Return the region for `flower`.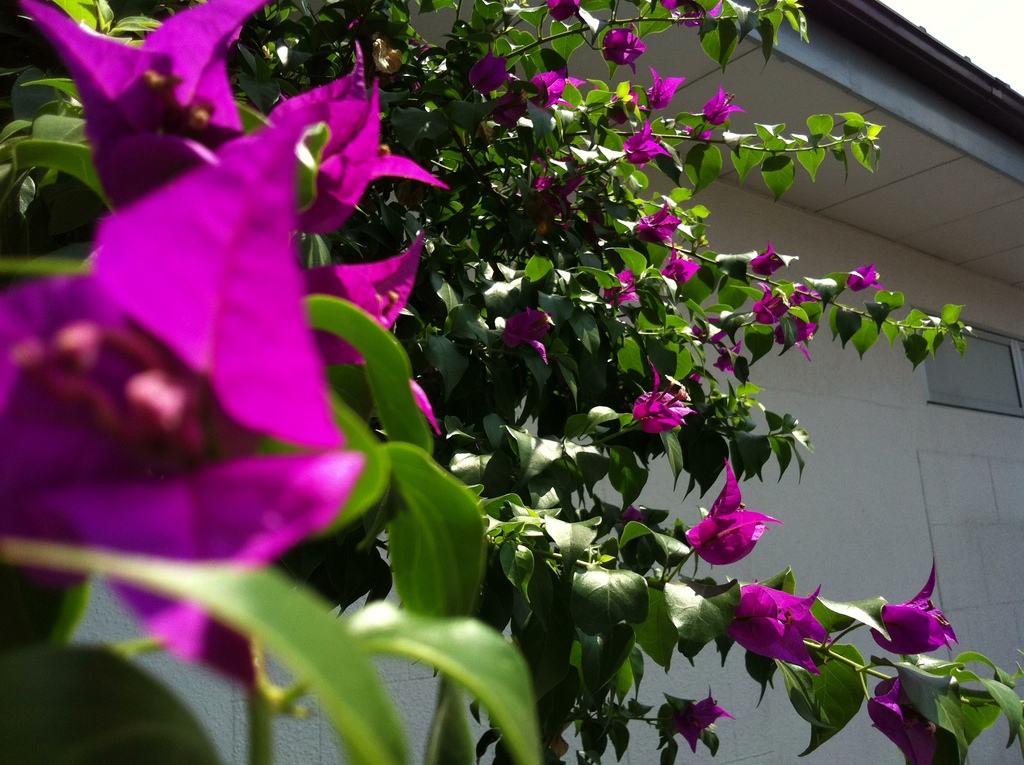
<box>862,671,959,764</box>.
